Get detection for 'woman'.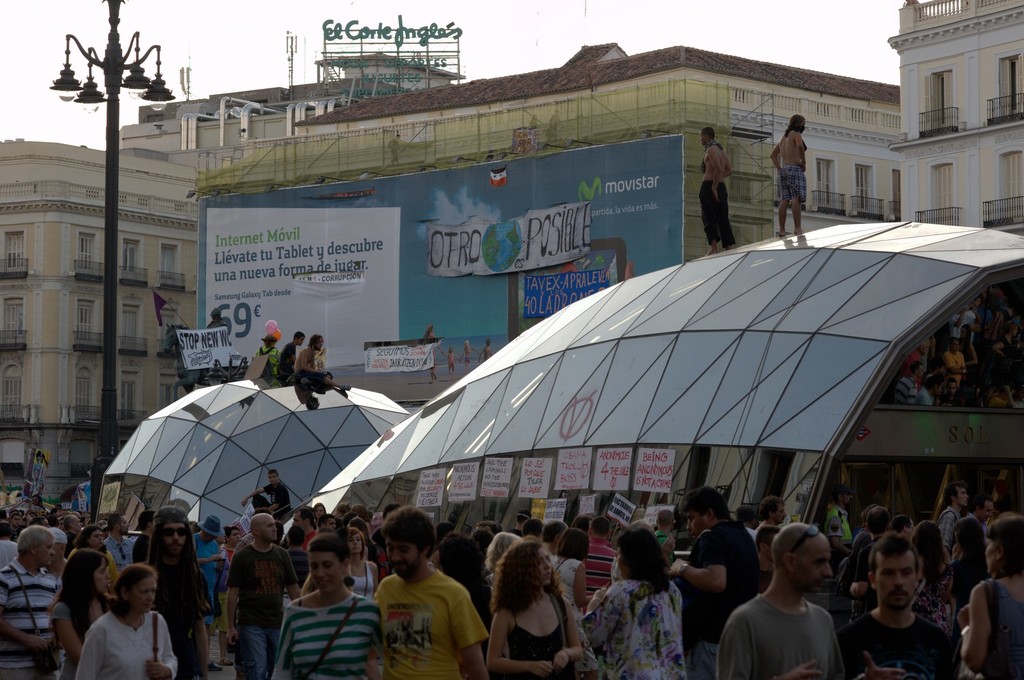
Detection: x1=489 y1=536 x2=582 y2=679.
